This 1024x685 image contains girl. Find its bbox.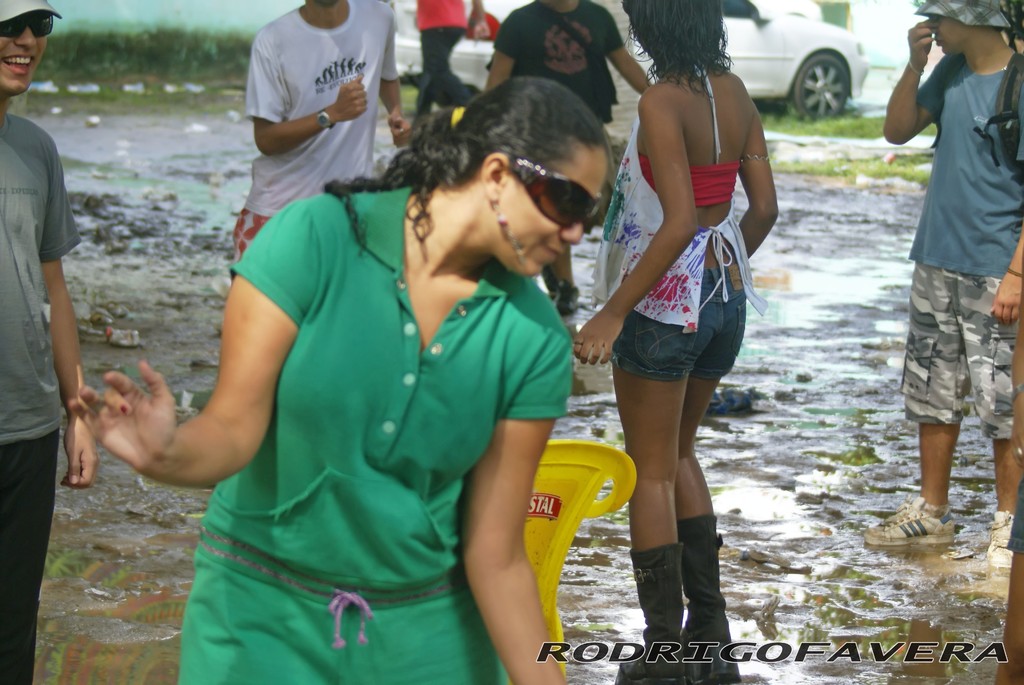
[left=573, top=0, right=777, bottom=684].
